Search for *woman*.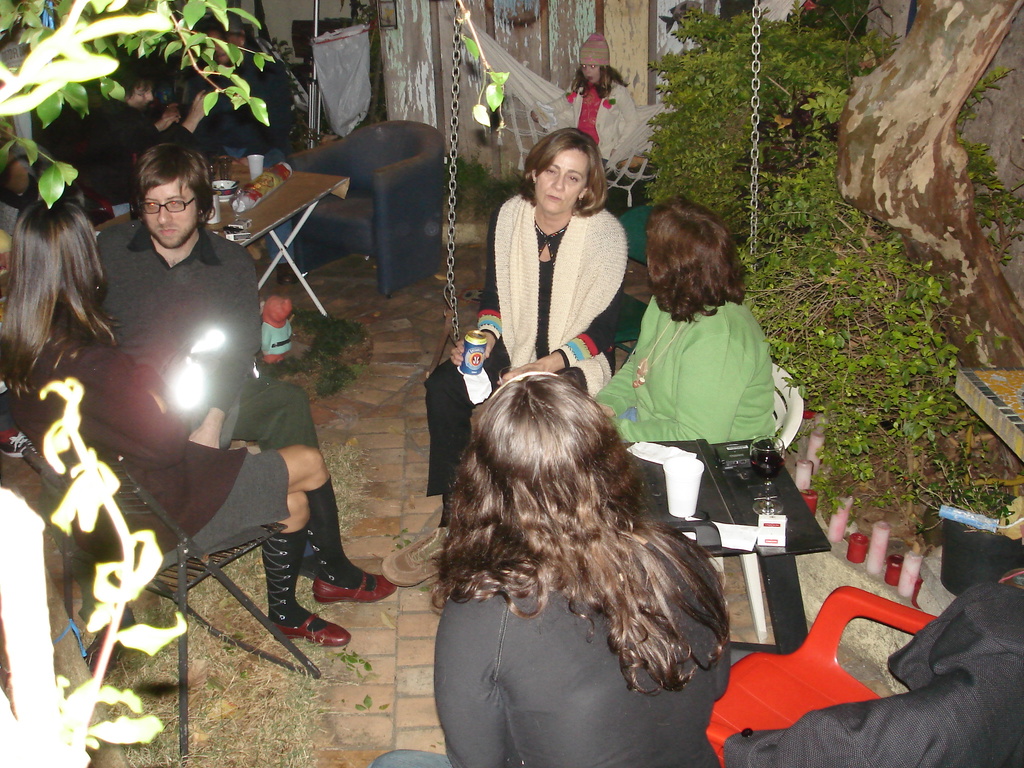
Found at (left=399, top=343, right=744, bottom=764).
